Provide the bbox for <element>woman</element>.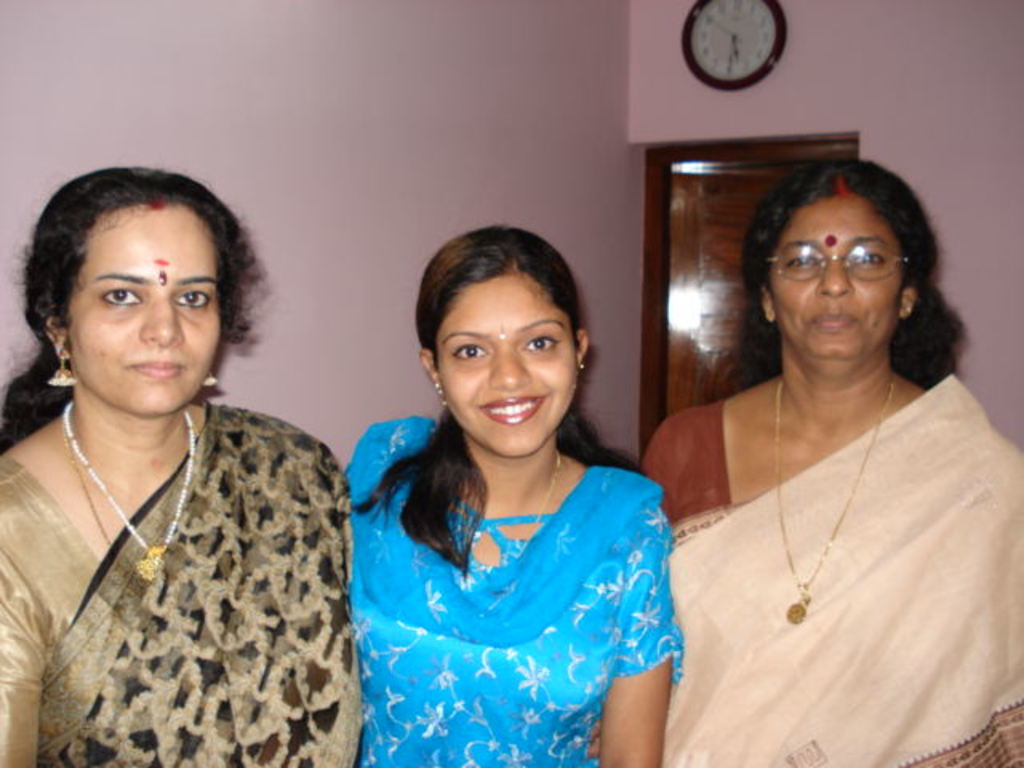
(x1=627, y1=141, x2=1006, y2=767).
